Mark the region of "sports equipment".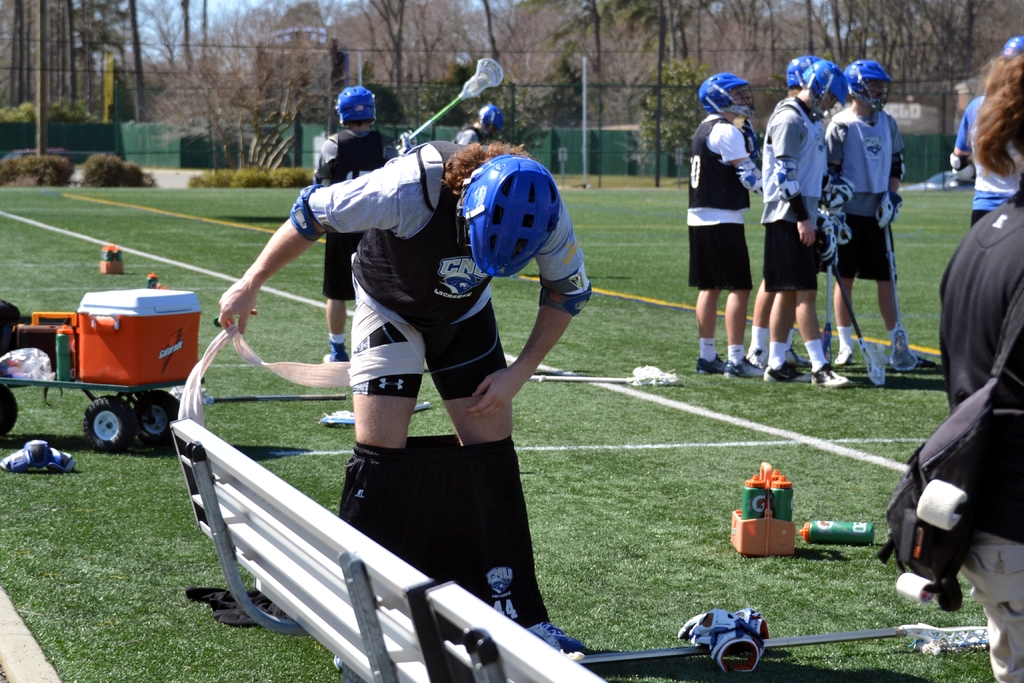
Region: <box>819,179,852,212</box>.
